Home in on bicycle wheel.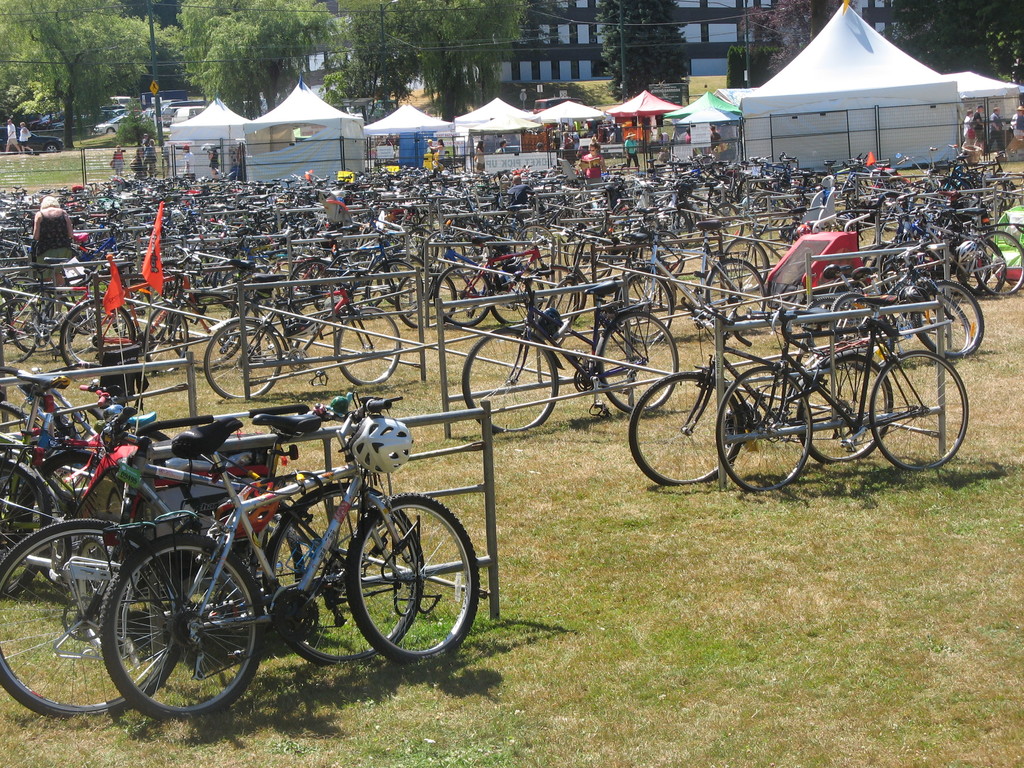
Homed in at box(864, 244, 881, 276).
